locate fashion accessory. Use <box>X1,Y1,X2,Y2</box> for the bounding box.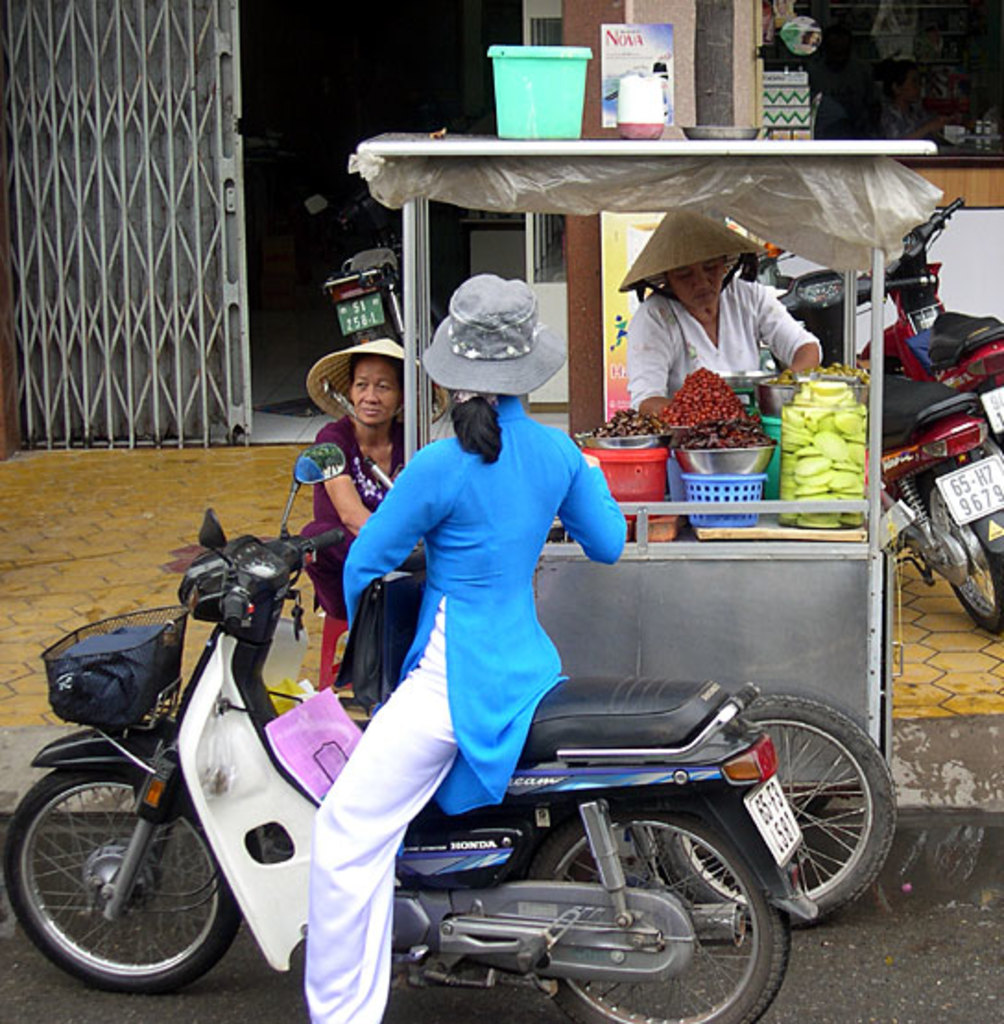
<box>620,208,755,299</box>.
